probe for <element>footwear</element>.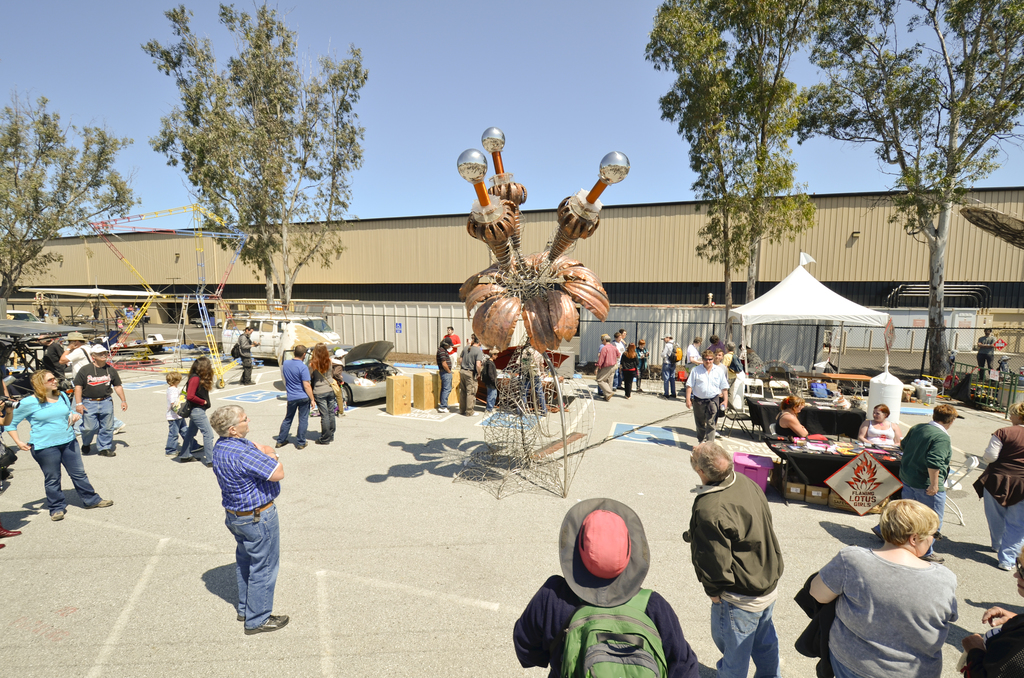
Probe result: [242,380,257,385].
